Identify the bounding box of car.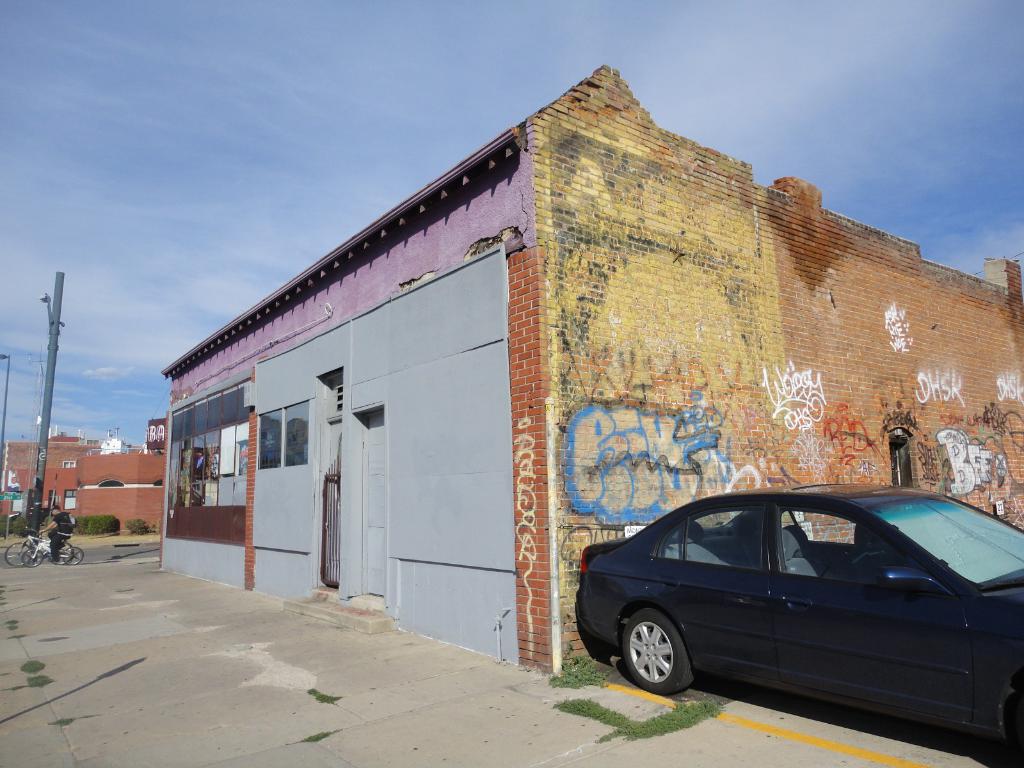
[582,482,1023,758].
